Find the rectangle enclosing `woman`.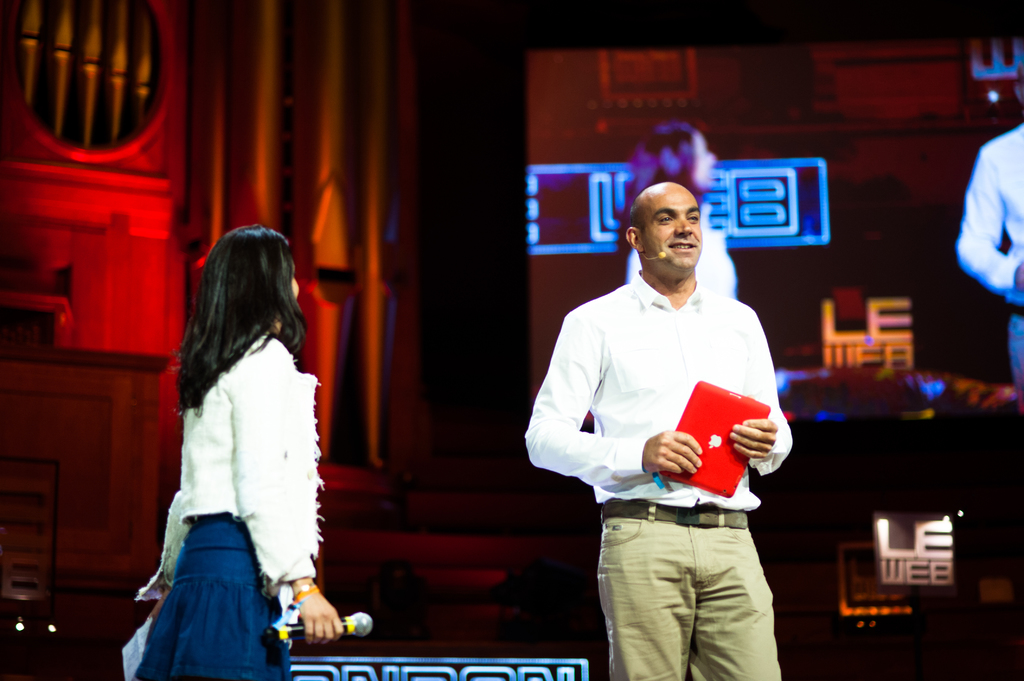
detection(124, 221, 340, 660).
